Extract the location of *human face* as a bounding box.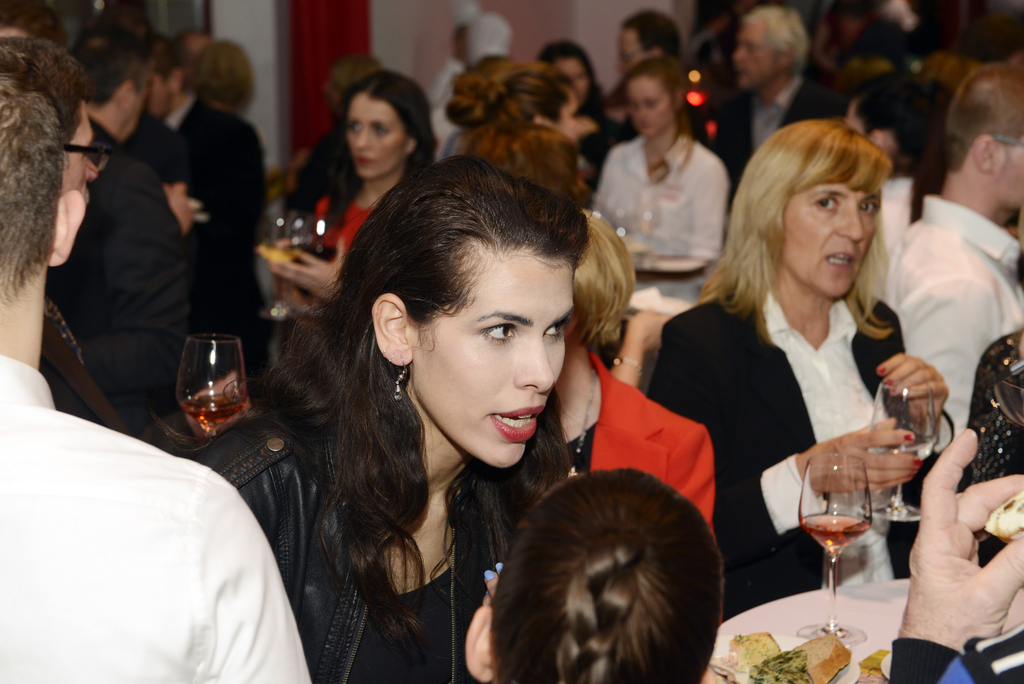
l=420, t=242, r=579, b=477.
